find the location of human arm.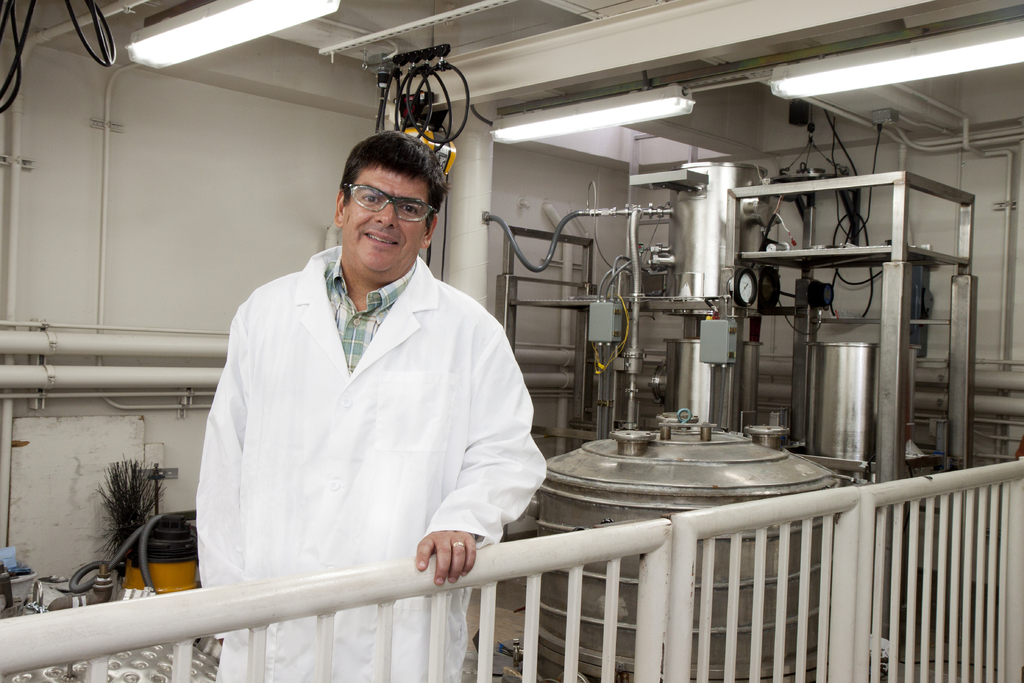
Location: rect(191, 309, 241, 589).
